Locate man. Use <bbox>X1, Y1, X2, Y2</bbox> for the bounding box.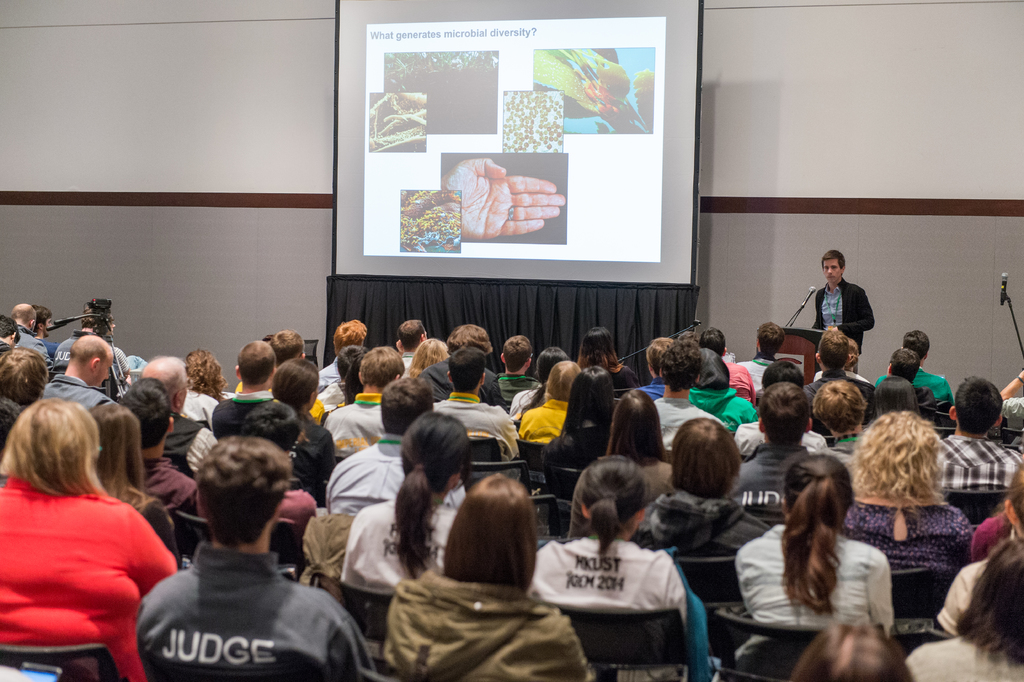
<bbox>804, 242, 884, 360</bbox>.
